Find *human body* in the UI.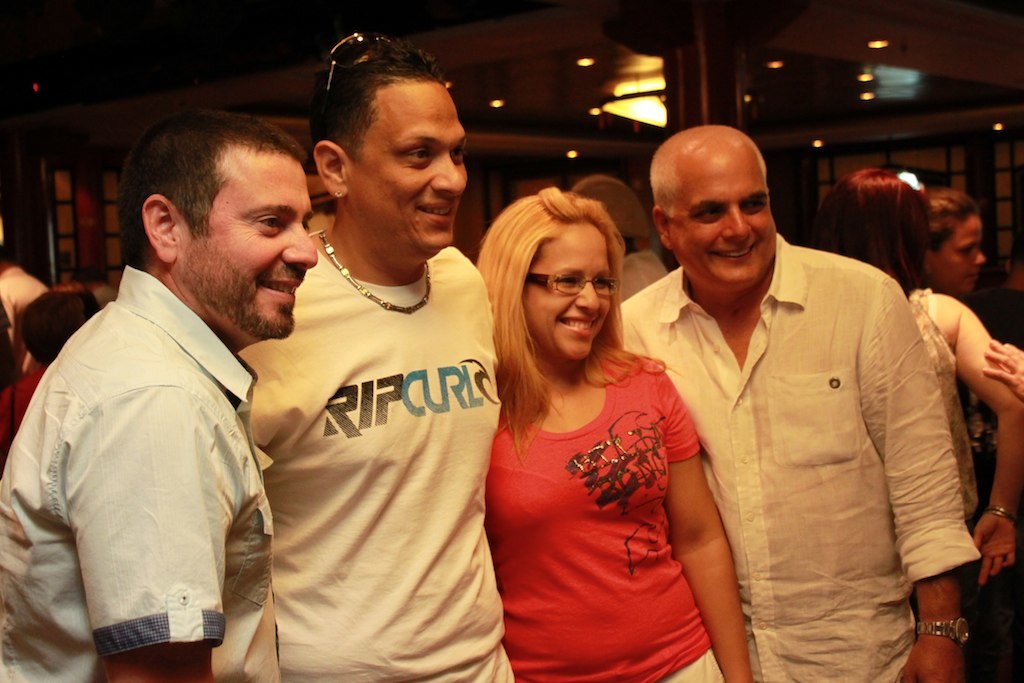
UI element at l=619, t=150, r=980, b=682.
